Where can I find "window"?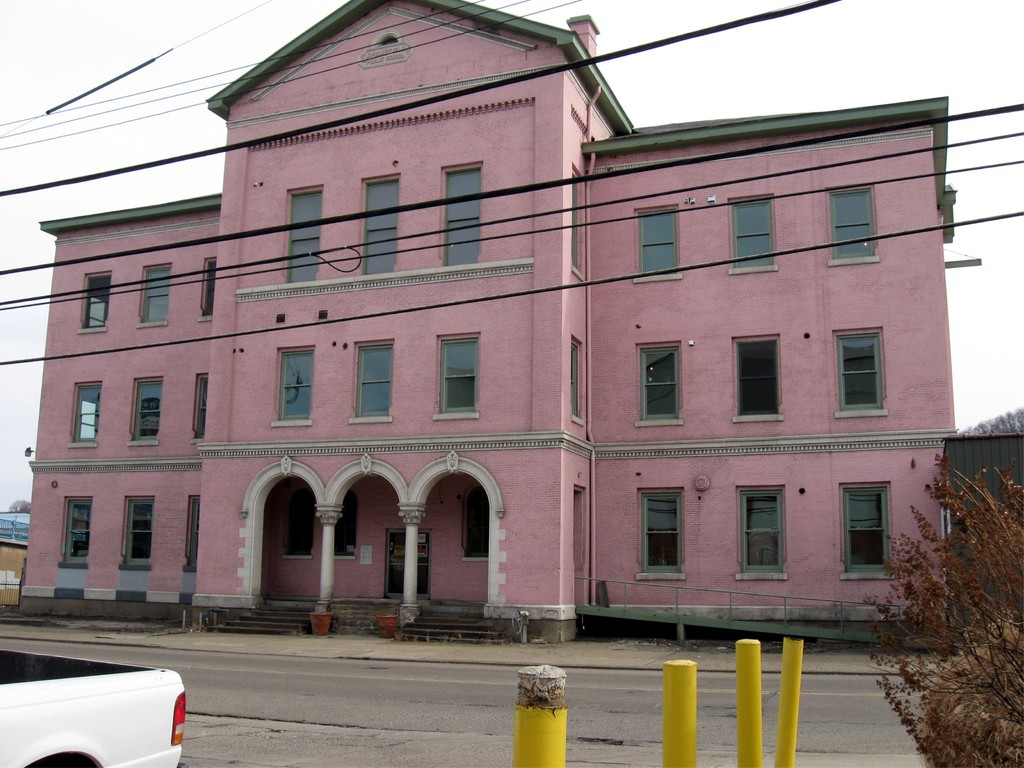
You can find it at region(834, 318, 906, 419).
